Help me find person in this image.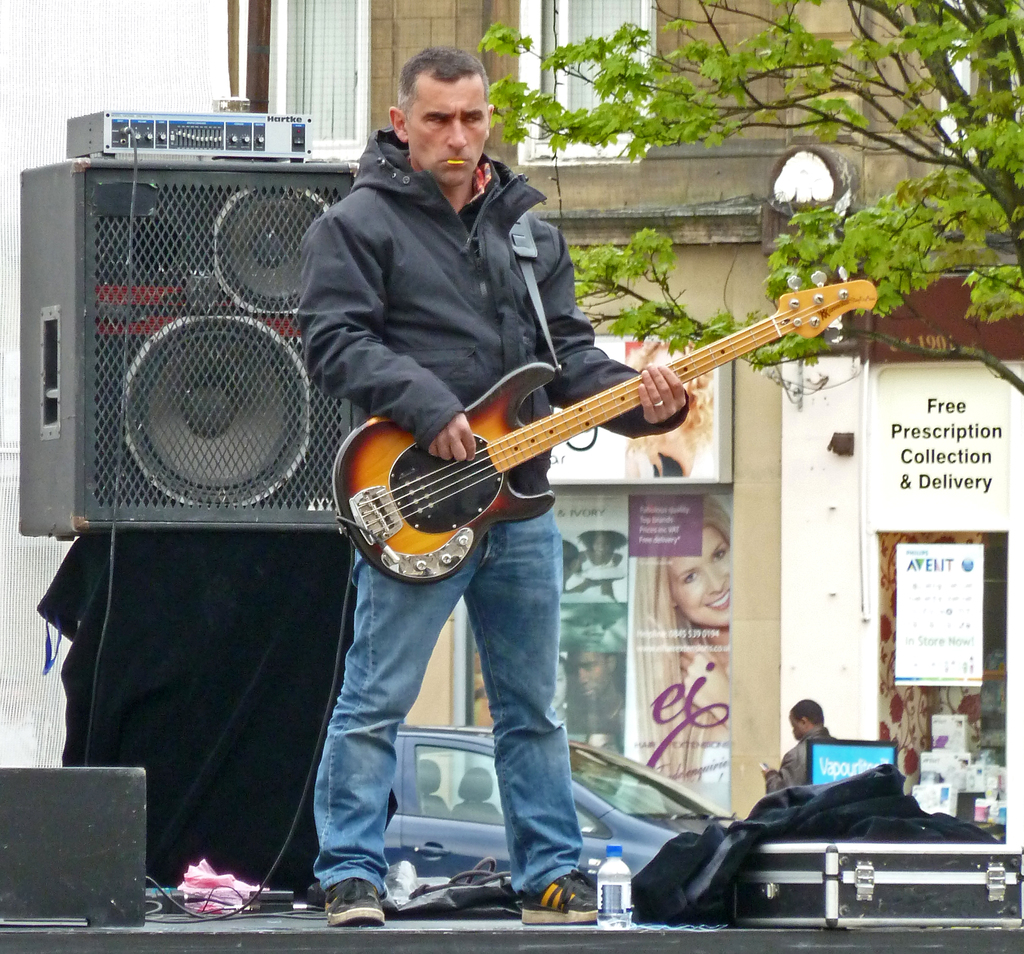
Found it: <bbox>564, 643, 627, 756</bbox>.
